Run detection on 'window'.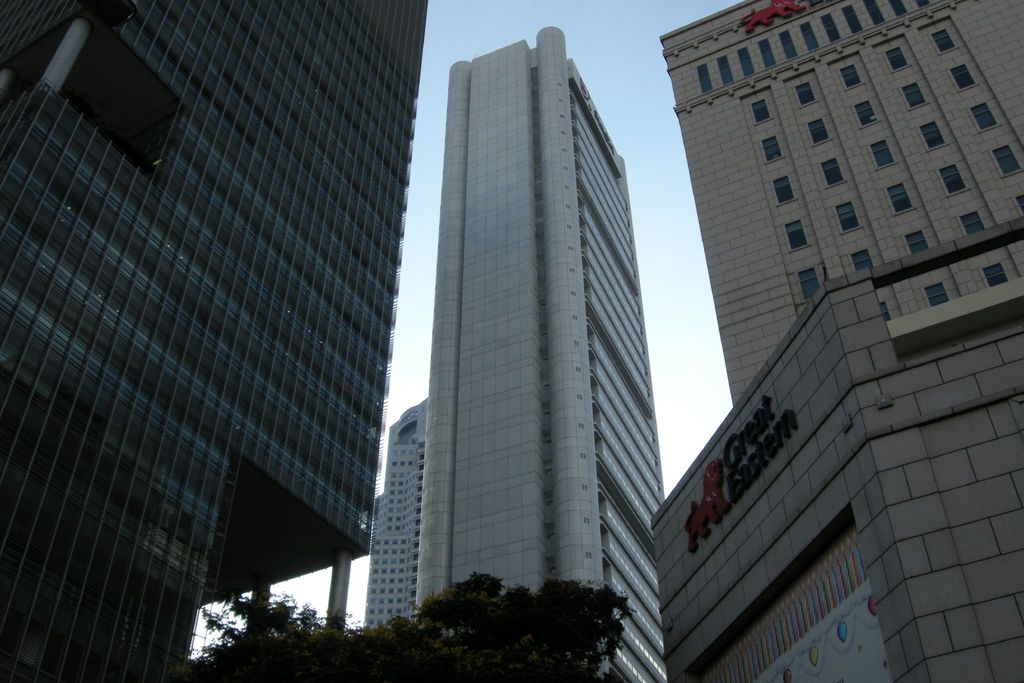
Result: [845,247,876,274].
